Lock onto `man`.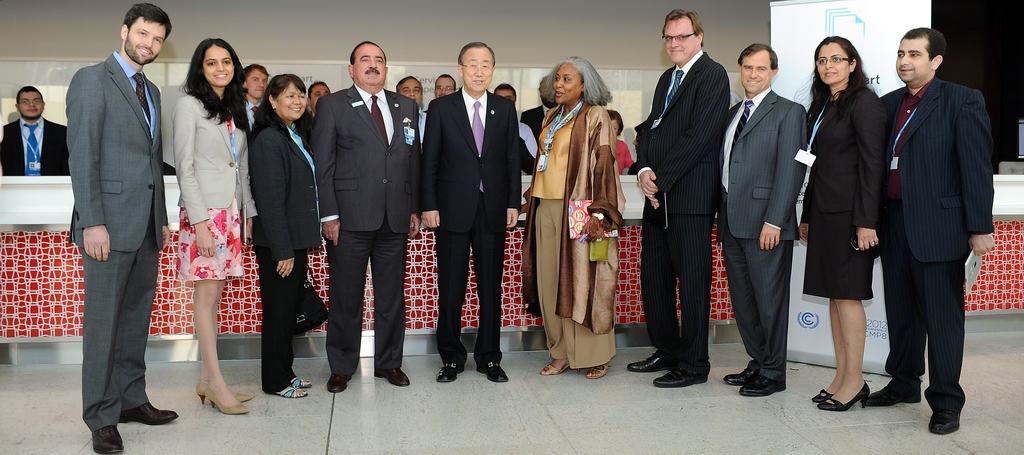
Locked: bbox(237, 60, 271, 138).
